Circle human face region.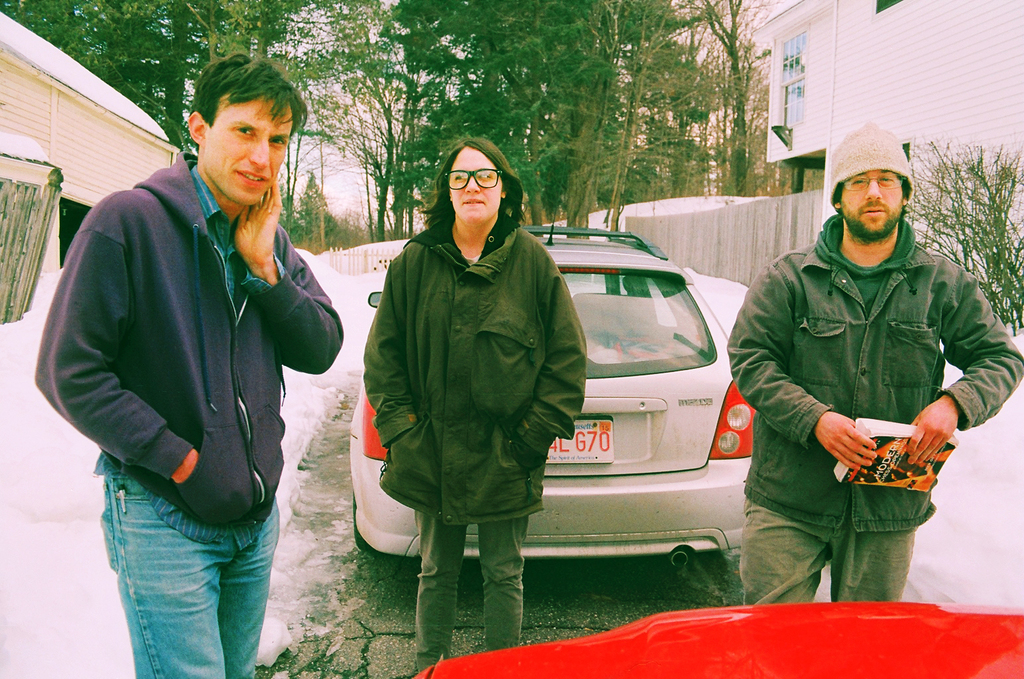
Region: 840,162,905,241.
